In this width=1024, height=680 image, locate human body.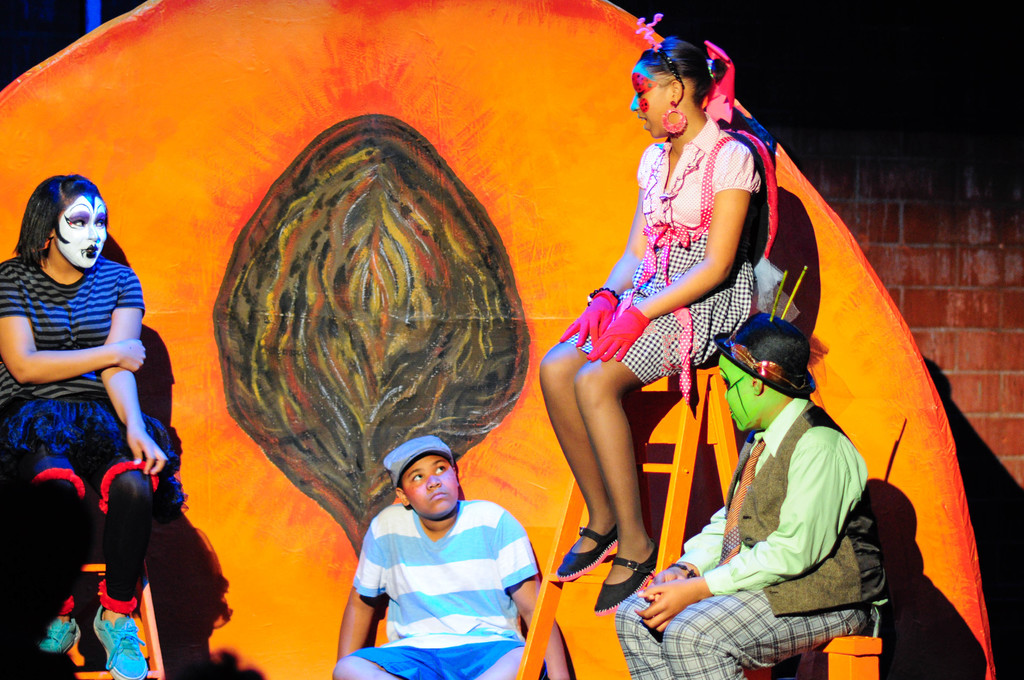
Bounding box: pyautogui.locateOnScreen(617, 317, 881, 679).
